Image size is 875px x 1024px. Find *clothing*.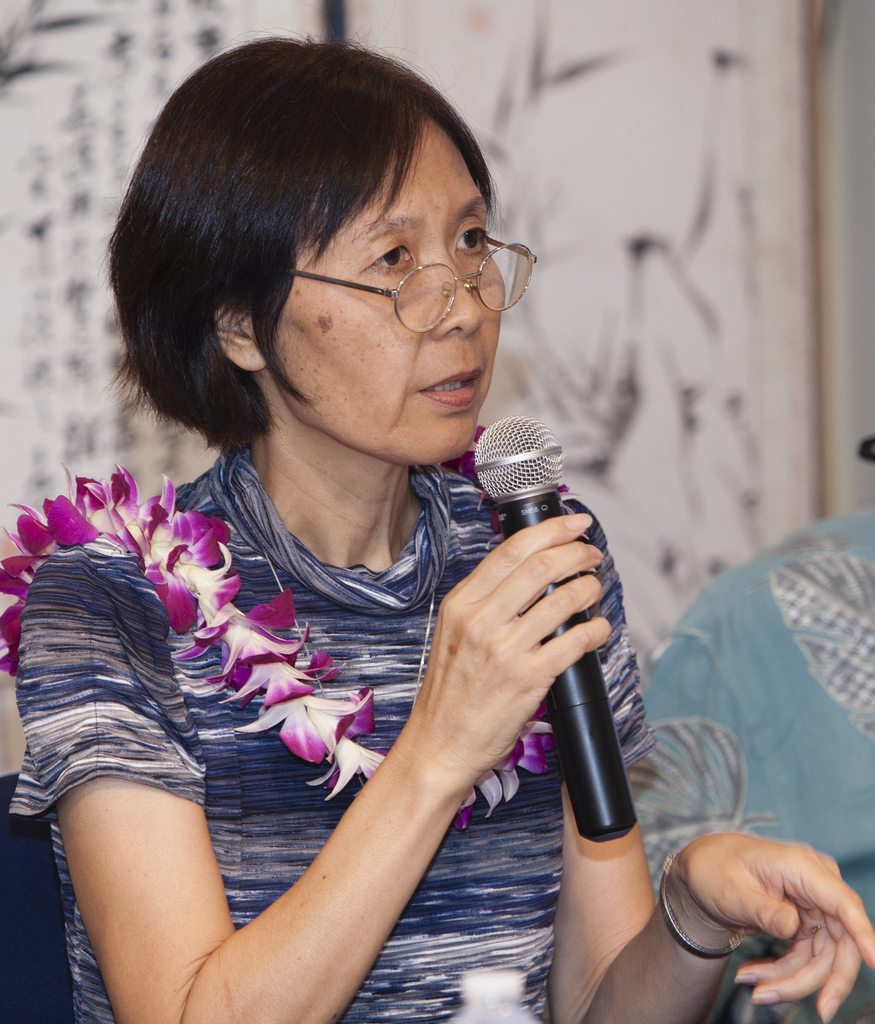
630,514,874,1014.
